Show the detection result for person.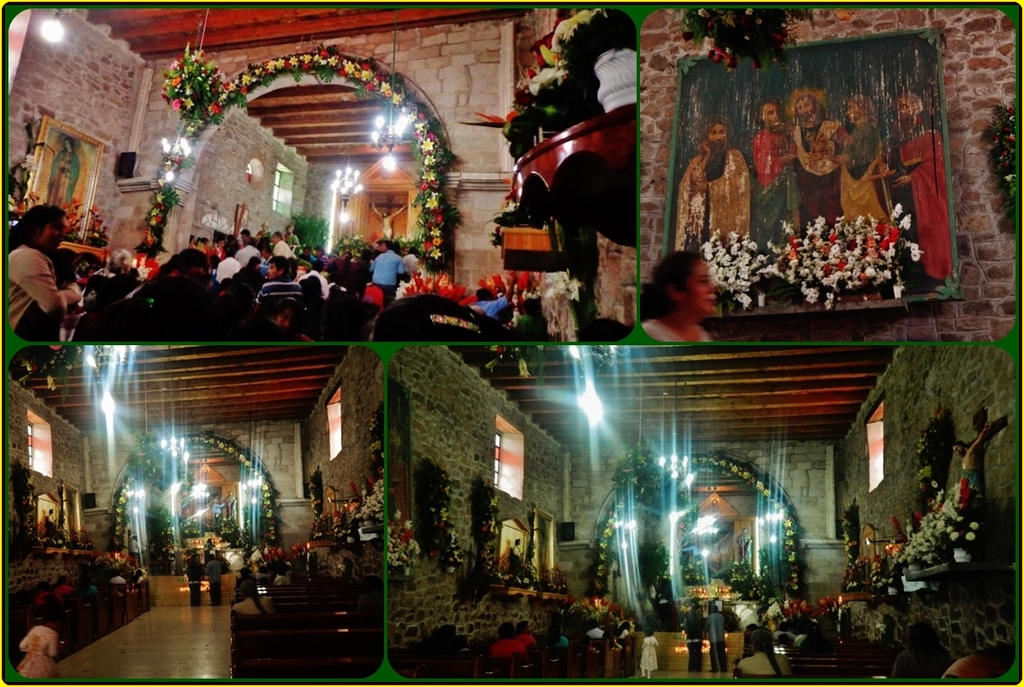
crop(946, 649, 1016, 681).
